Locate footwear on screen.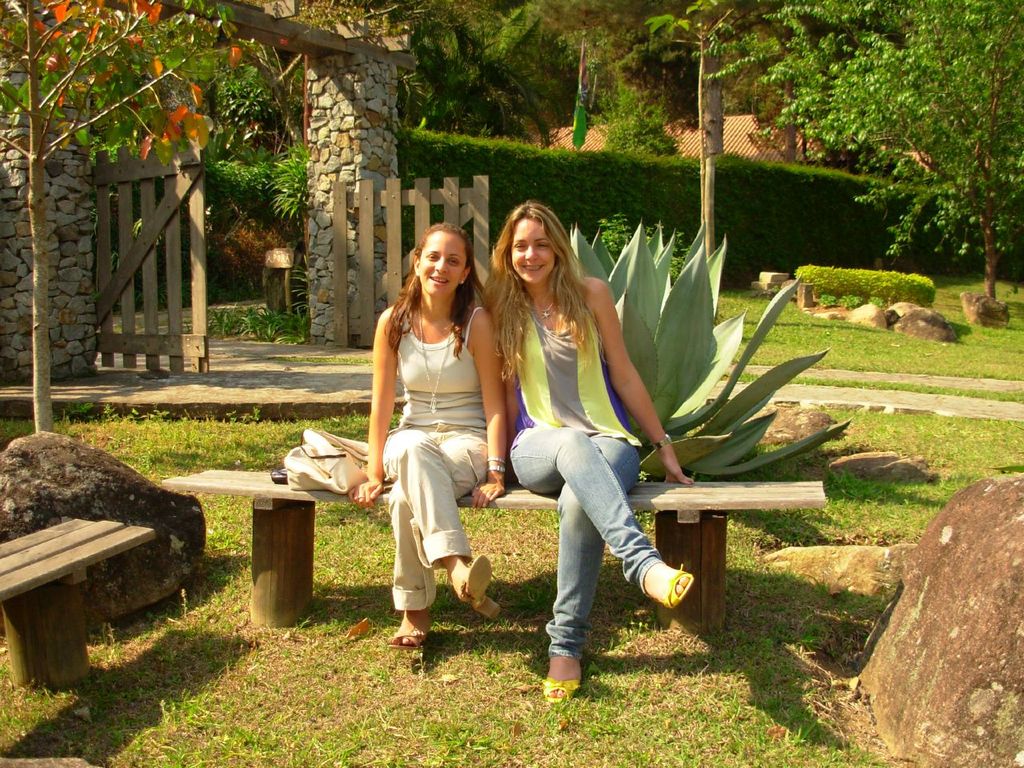
On screen at detection(539, 678, 585, 709).
